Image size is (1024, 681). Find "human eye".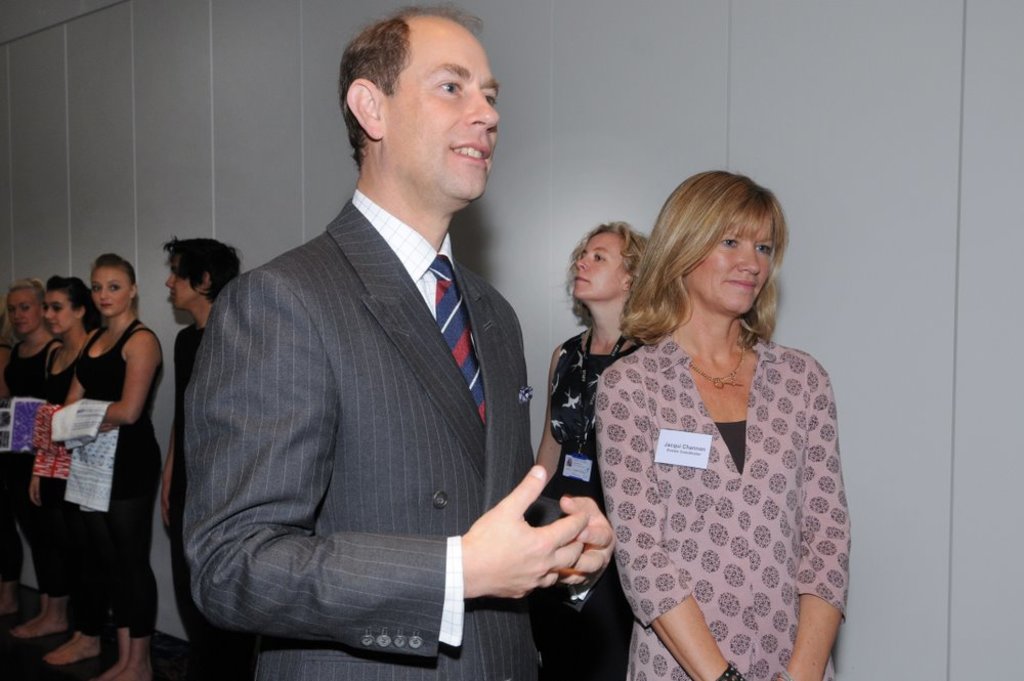
pyautogui.locateOnScreen(717, 233, 739, 250).
